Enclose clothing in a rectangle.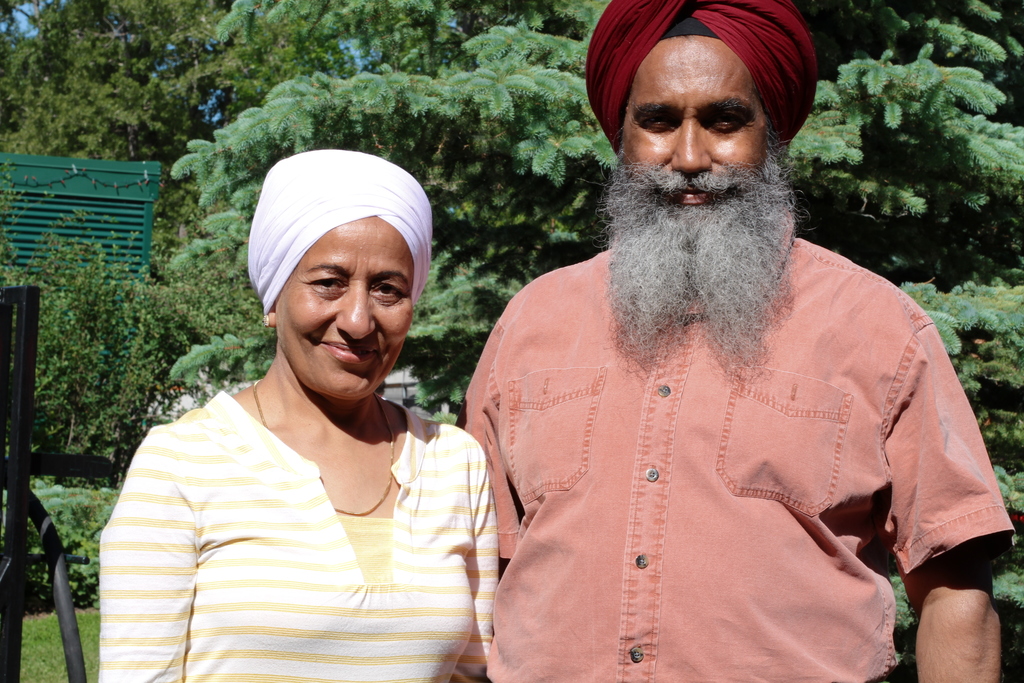
bbox=[95, 393, 502, 670].
